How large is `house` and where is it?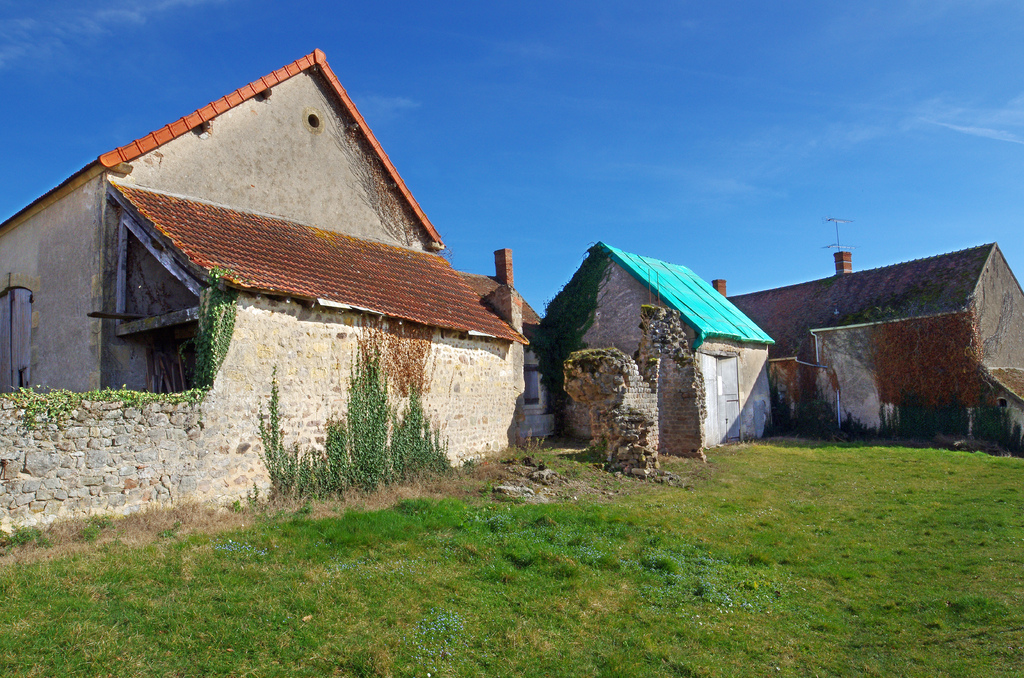
Bounding box: [left=0, top=37, right=541, bottom=498].
